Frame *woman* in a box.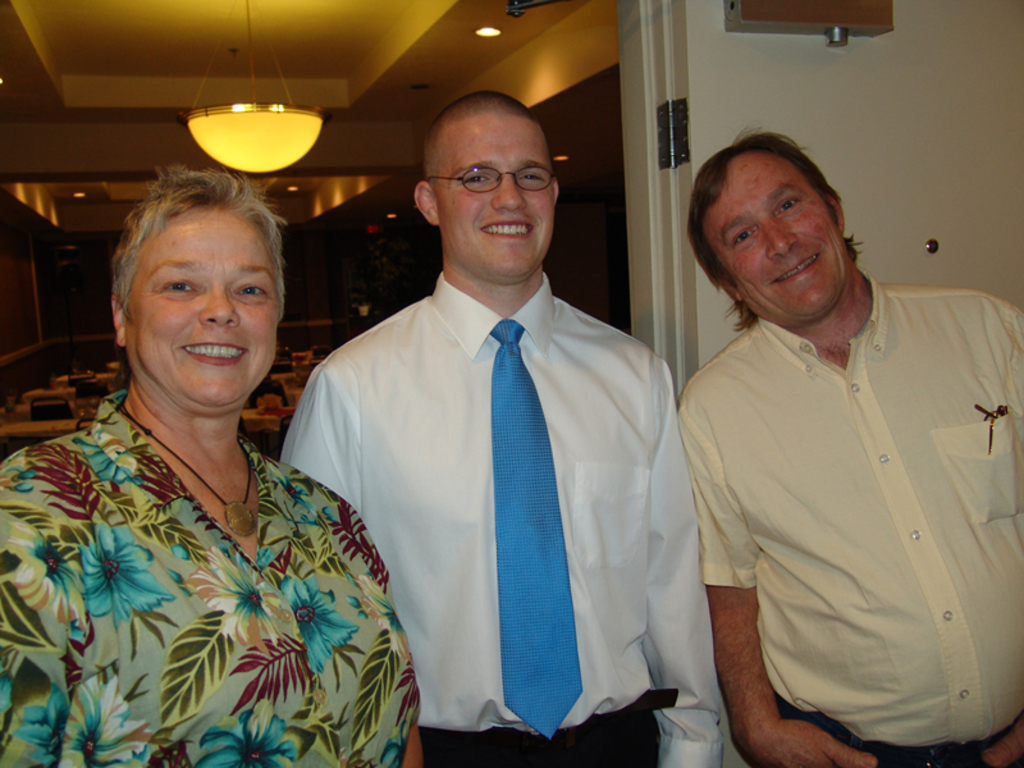
detection(0, 168, 425, 767).
